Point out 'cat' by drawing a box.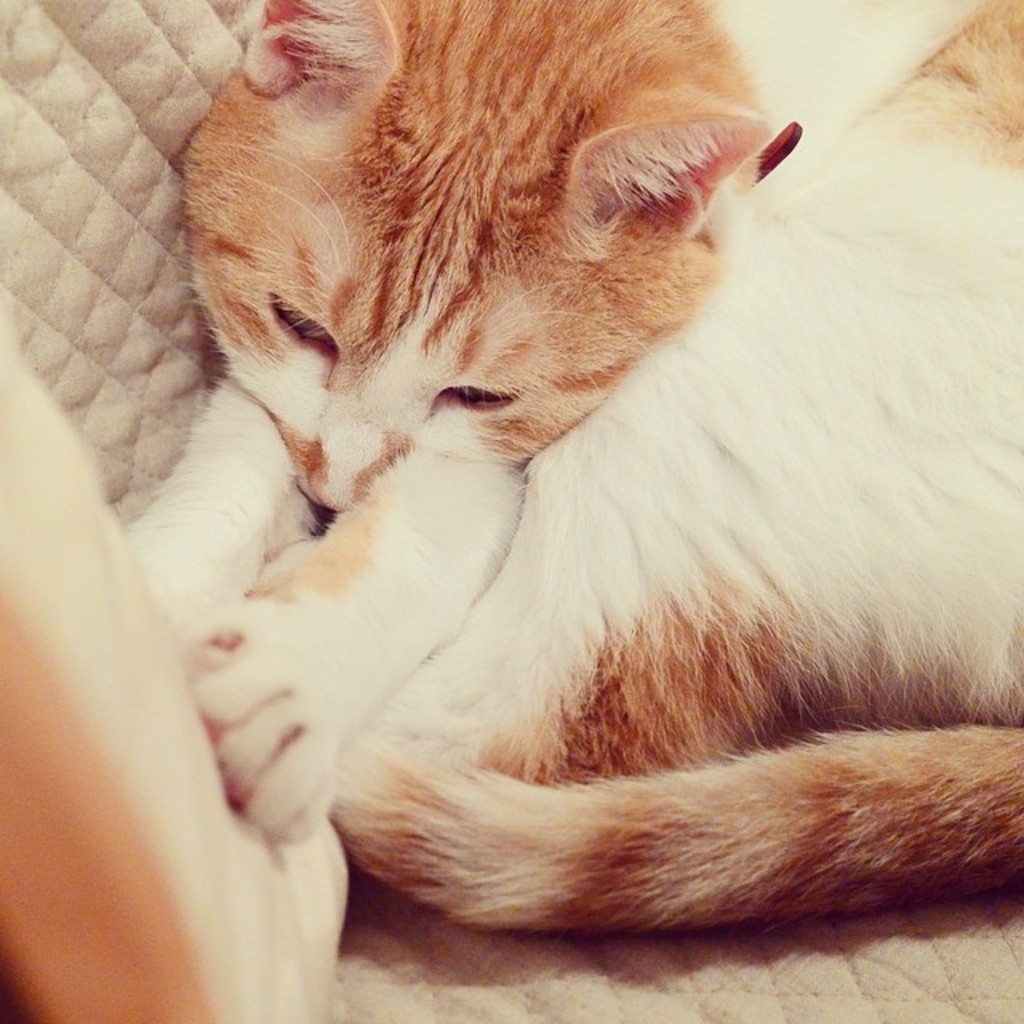
region(122, 0, 1022, 941).
